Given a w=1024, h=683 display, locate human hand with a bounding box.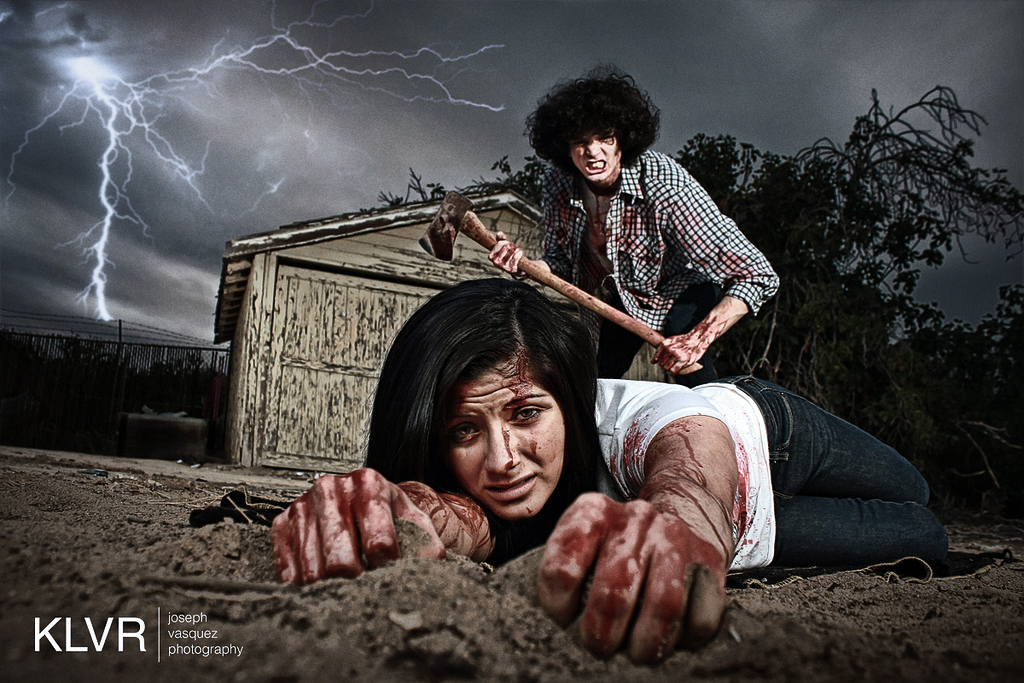
Located: {"x1": 534, "y1": 490, "x2": 729, "y2": 674}.
